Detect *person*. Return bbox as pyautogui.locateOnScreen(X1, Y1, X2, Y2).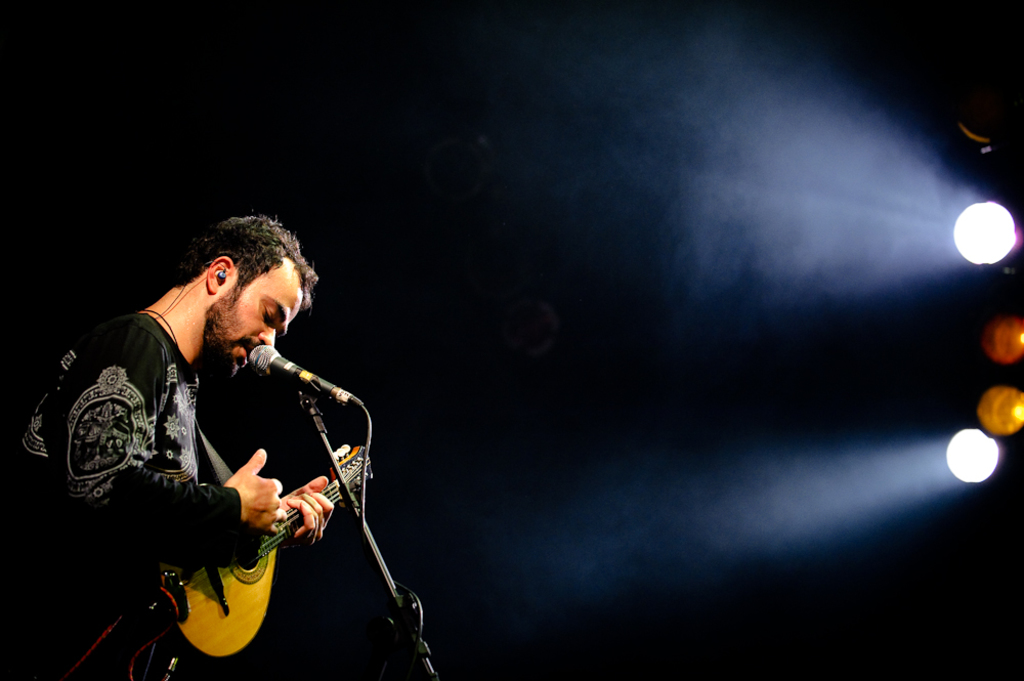
pyautogui.locateOnScreen(24, 215, 336, 680).
